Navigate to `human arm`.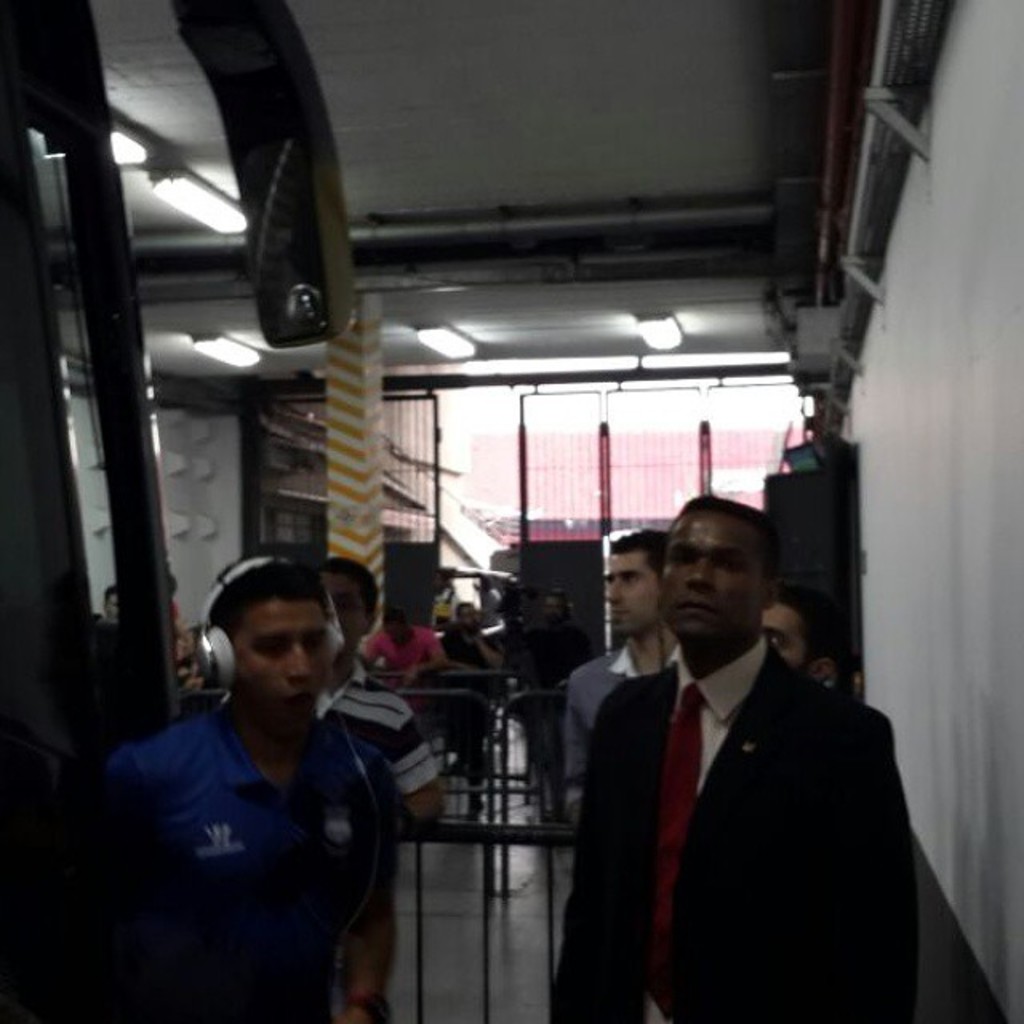
Navigation target: (474, 637, 514, 662).
